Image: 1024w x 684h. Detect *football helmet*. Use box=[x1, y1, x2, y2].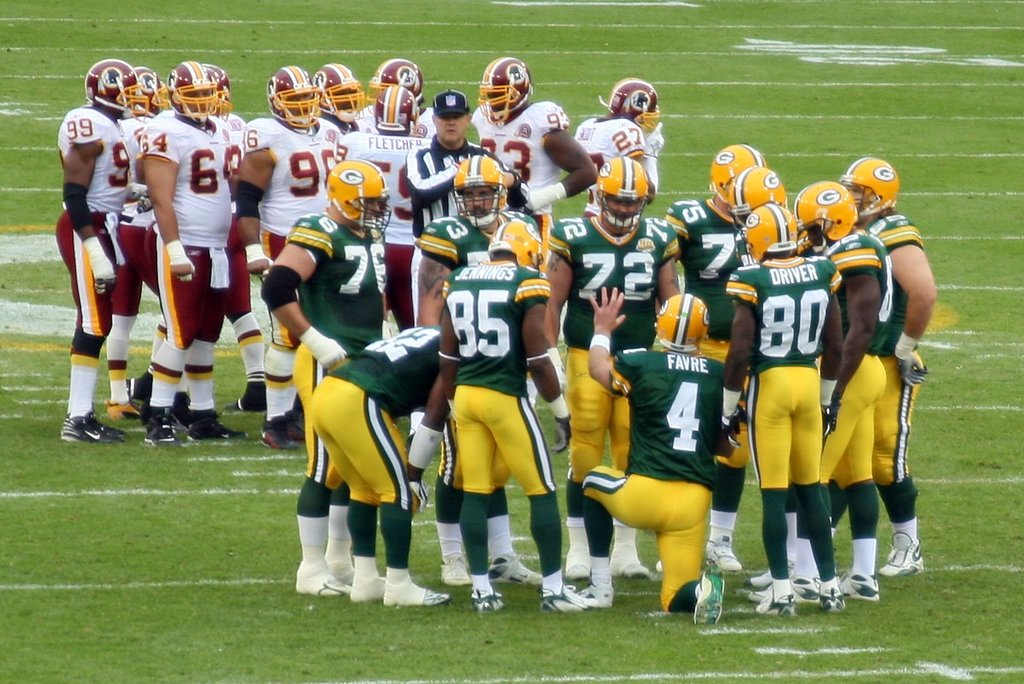
box=[372, 55, 424, 105].
